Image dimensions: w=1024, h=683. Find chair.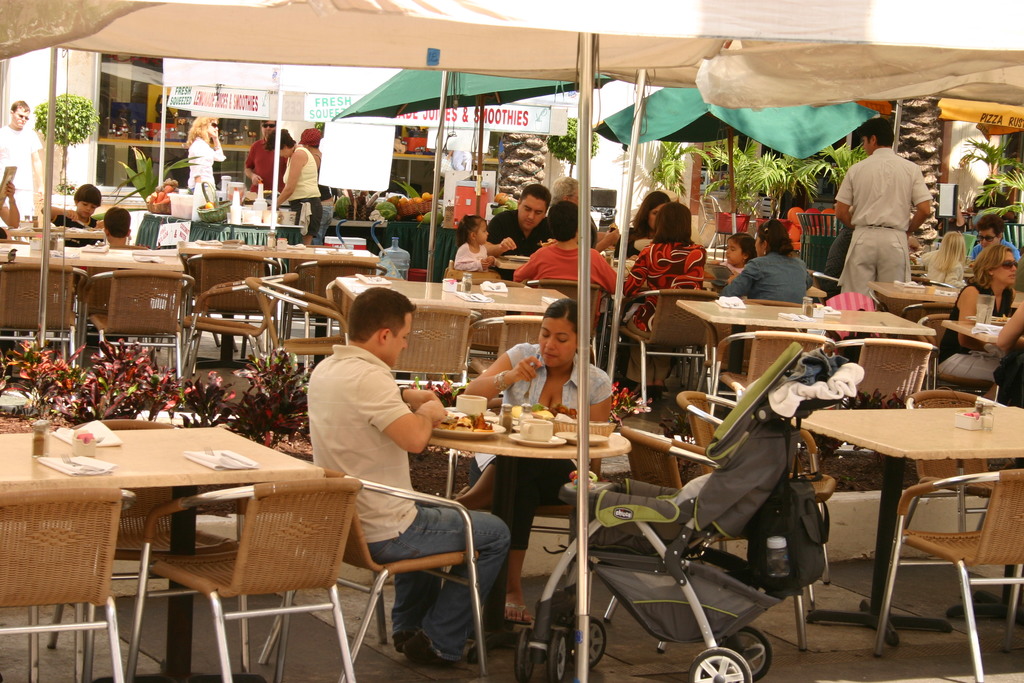
x1=79 y1=267 x2=195 y2=399.
